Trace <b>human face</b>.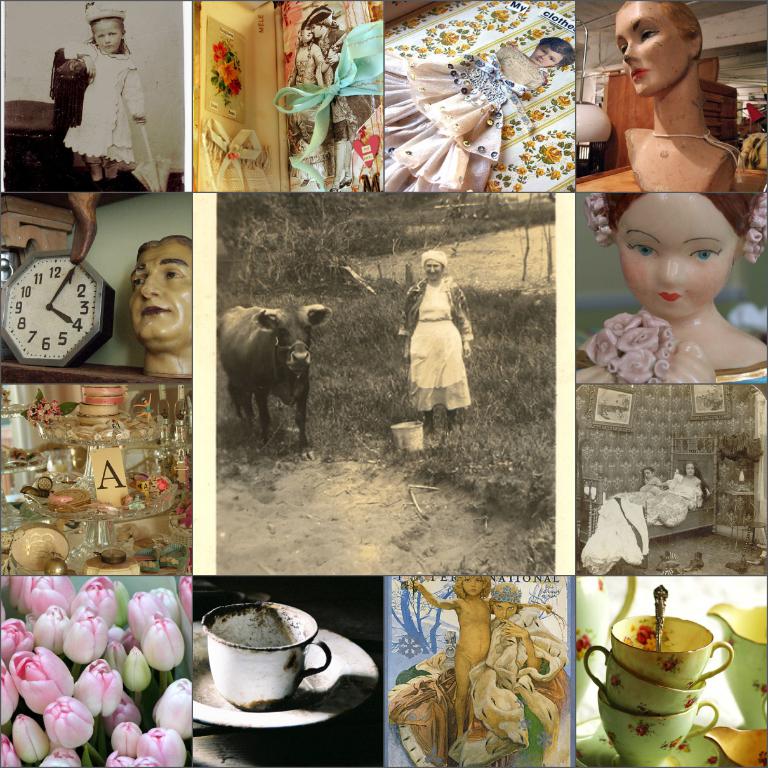
Traced to crop(128, 237, 204, 347).
